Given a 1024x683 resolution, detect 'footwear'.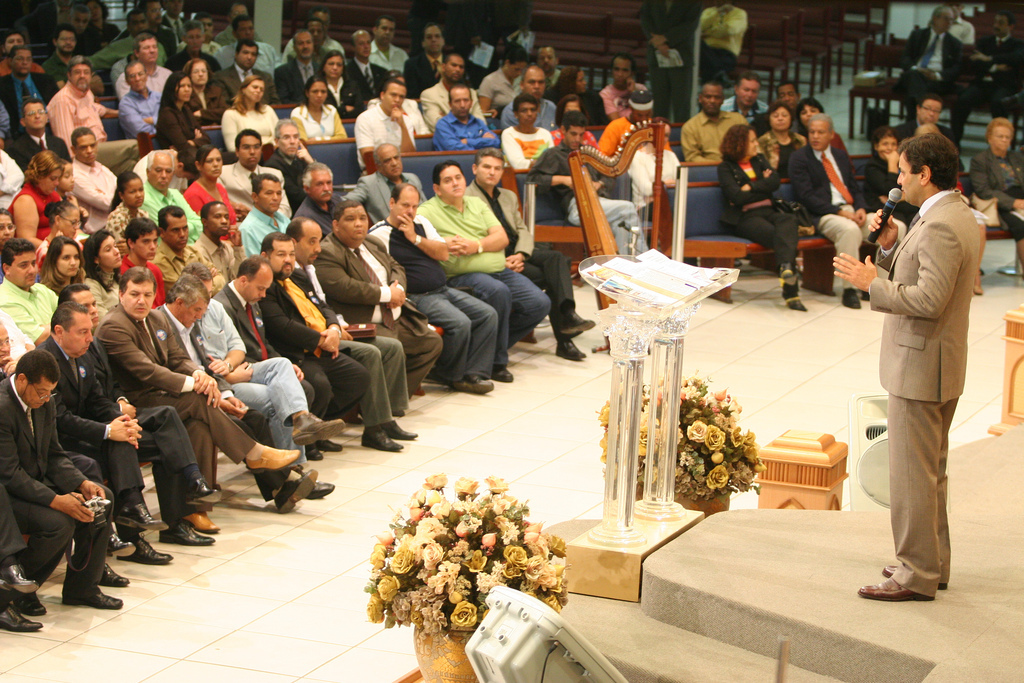
crop(130, 532, 168, 564).
